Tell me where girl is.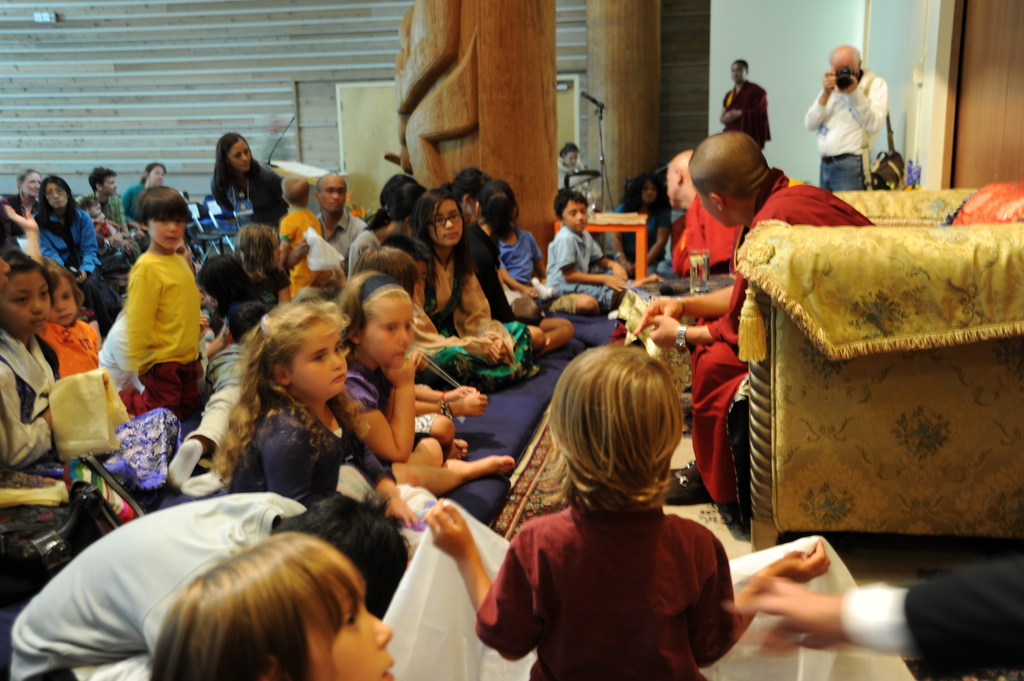
girl is at BBox(199, 251, 266, 356).
